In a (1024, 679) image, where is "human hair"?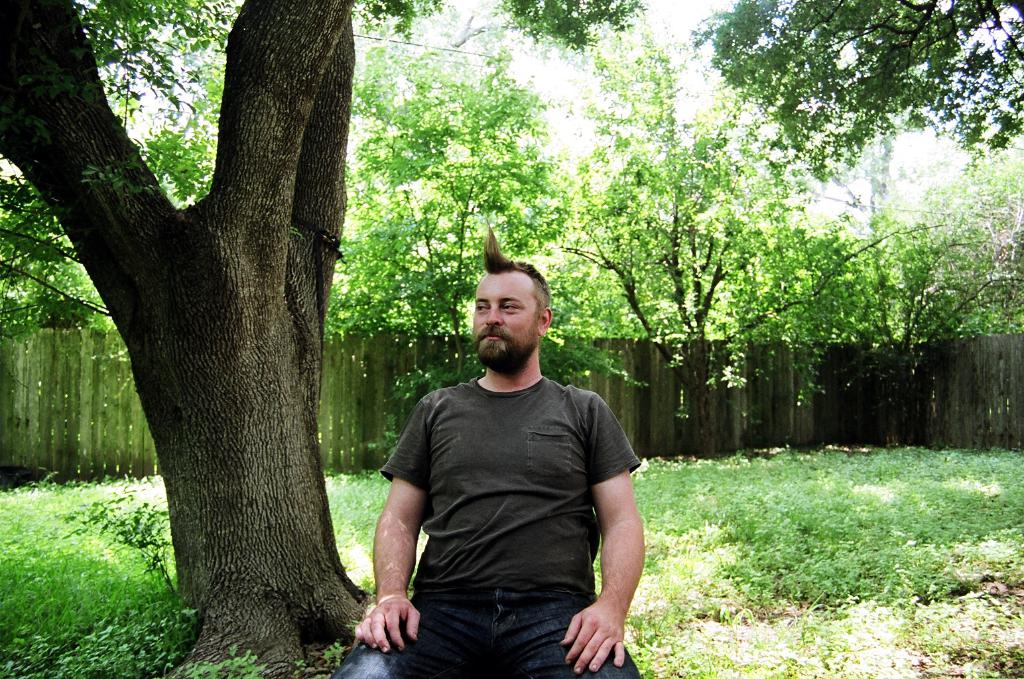
bbox=[482, 218, 549, 313].
